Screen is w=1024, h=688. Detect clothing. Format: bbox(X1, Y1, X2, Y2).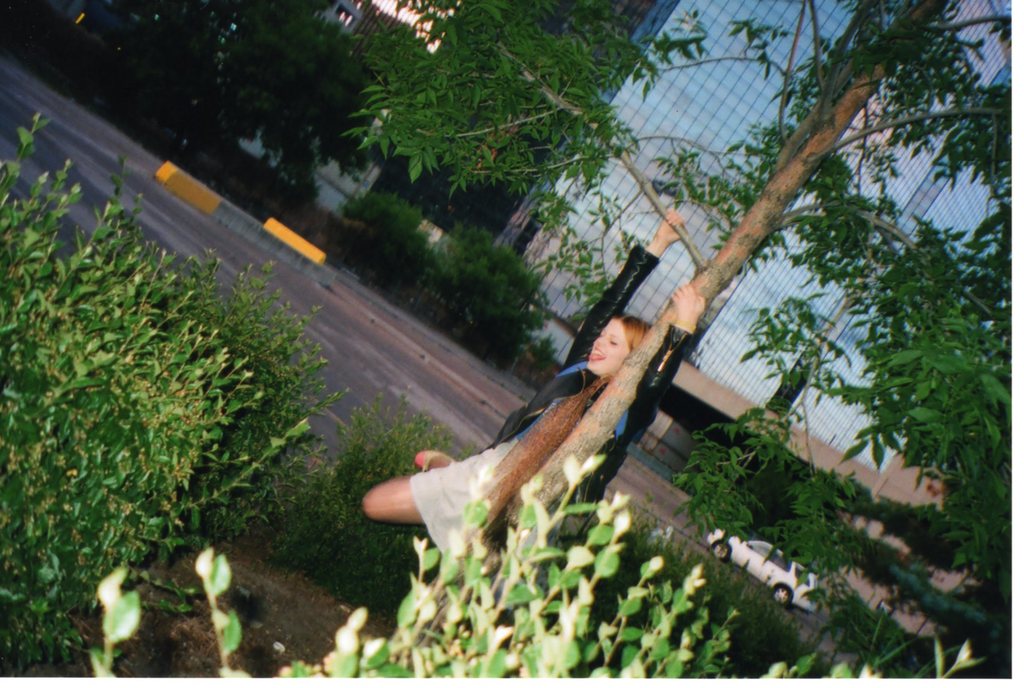
bbox(407, 422, 543, 566).
